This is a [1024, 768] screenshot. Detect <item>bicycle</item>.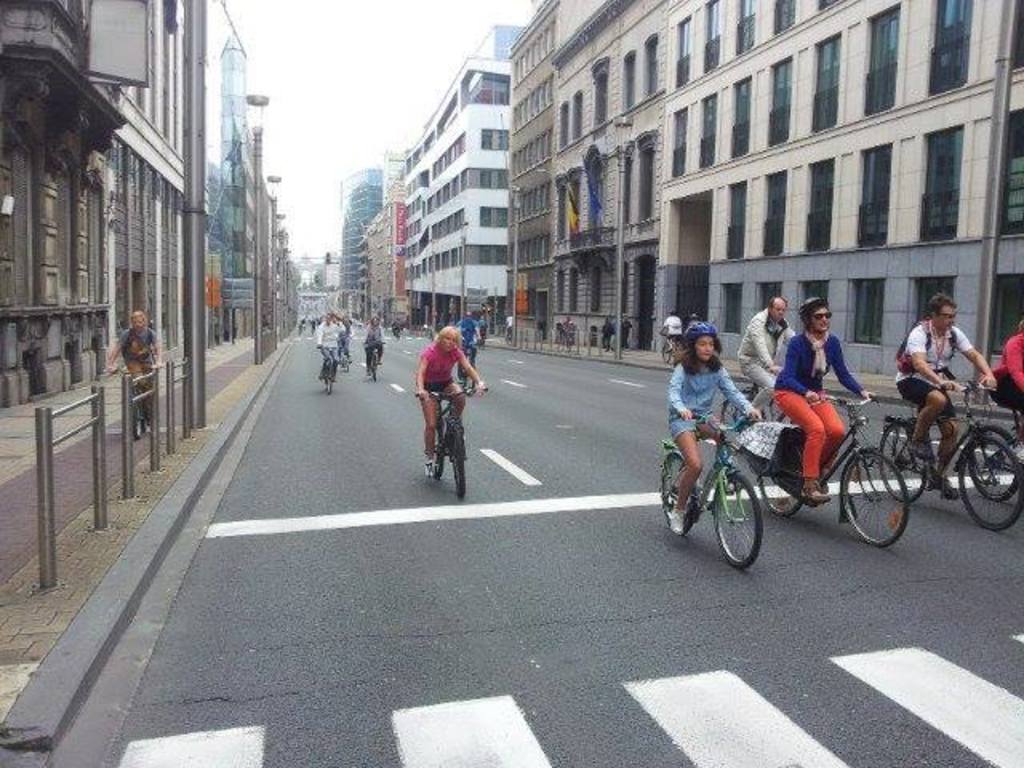
[x1=389, y1=326, x2=403, y2=341].
